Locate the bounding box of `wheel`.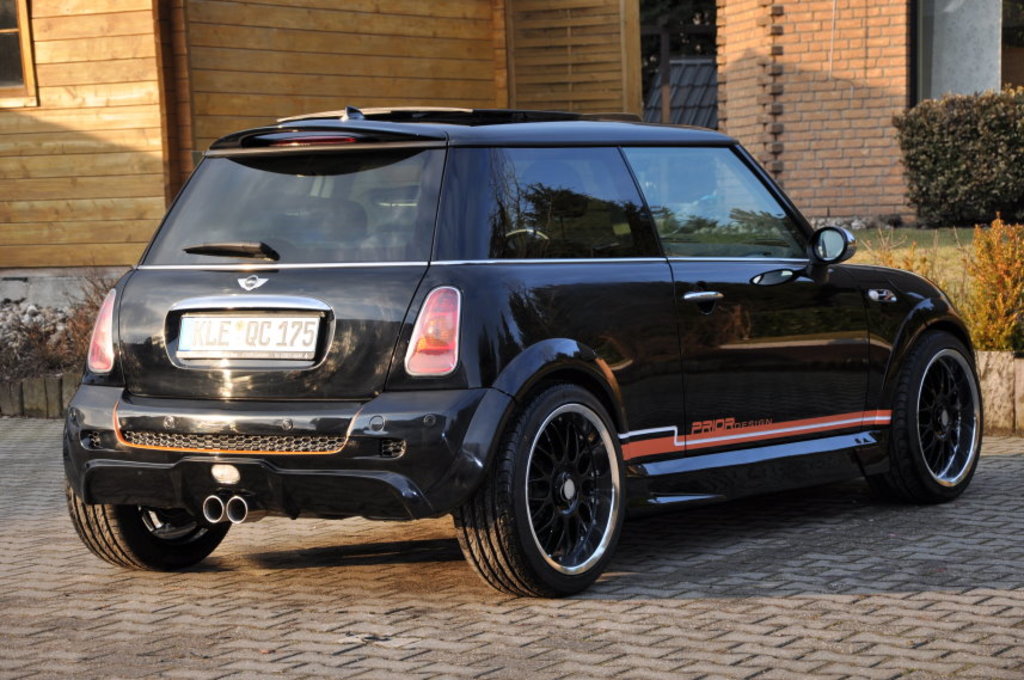
Bounding box: bbox=[867, 332, 988, 506].
